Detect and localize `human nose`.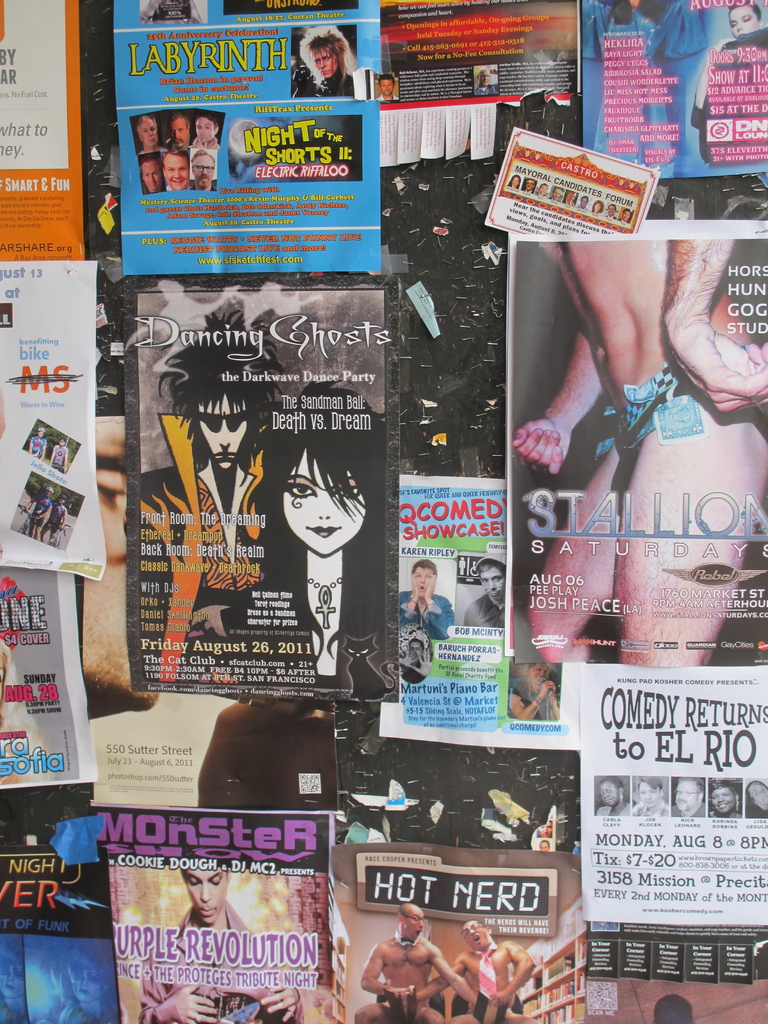
Localized at bbox=[149, 175, 156, 184].
